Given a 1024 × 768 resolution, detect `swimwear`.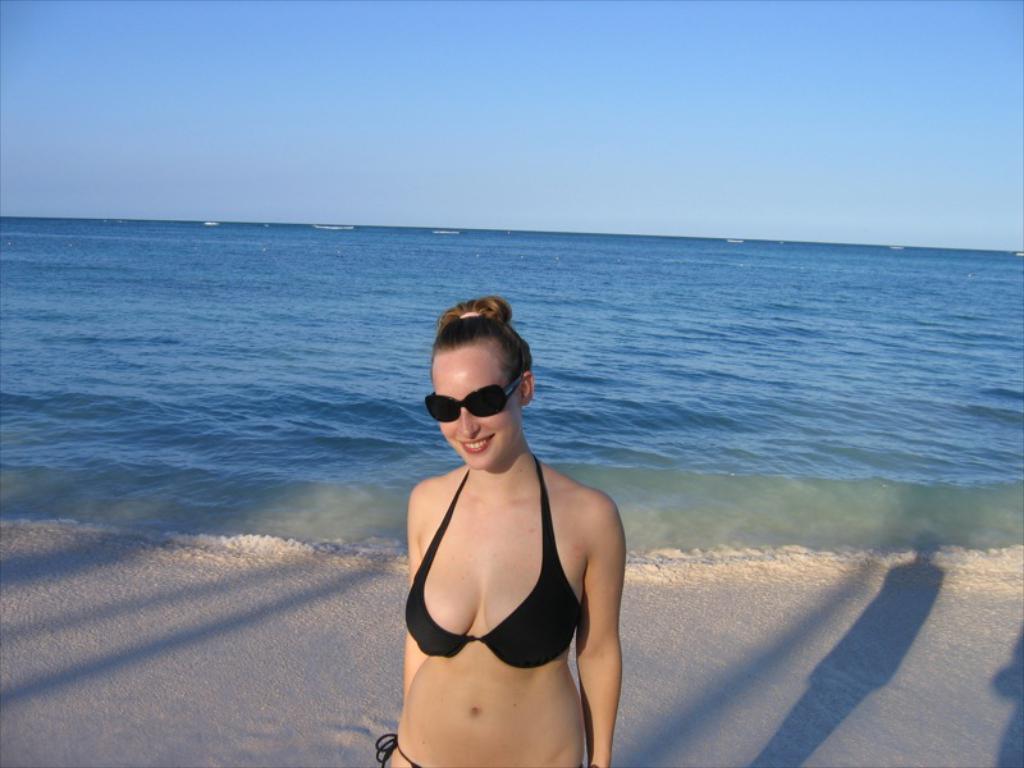
<region>371, 730, 448, 767</region>.
